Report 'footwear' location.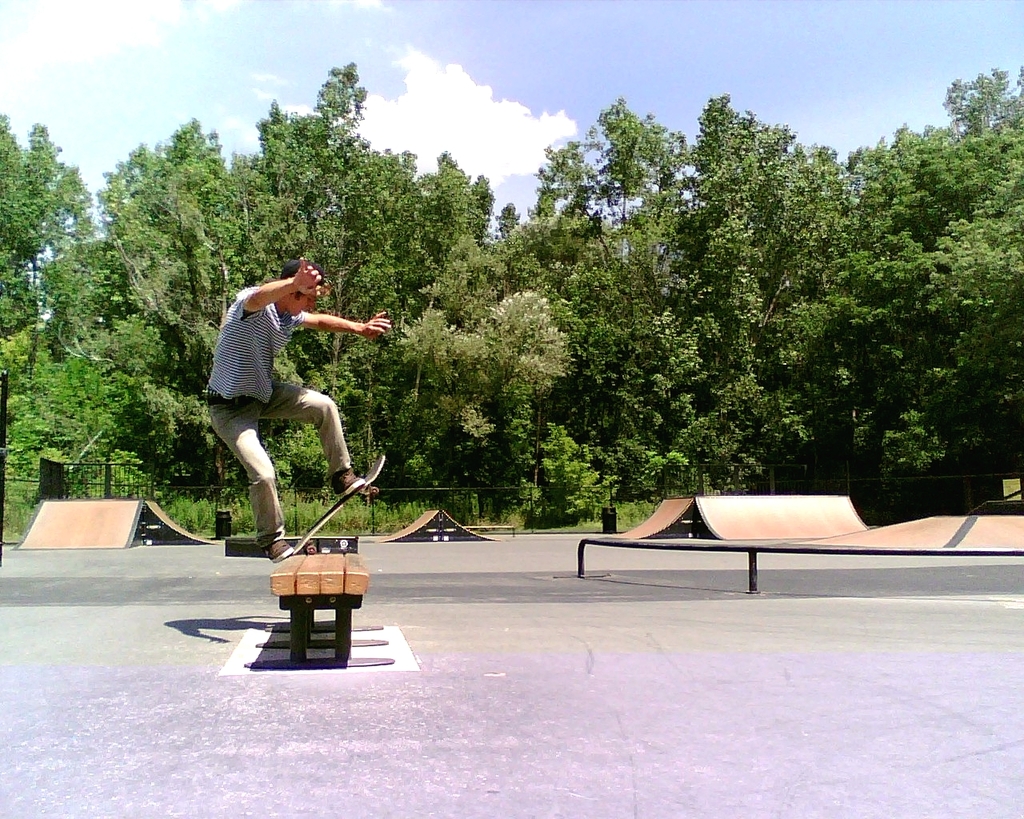
Report: 334/465/366/486.
